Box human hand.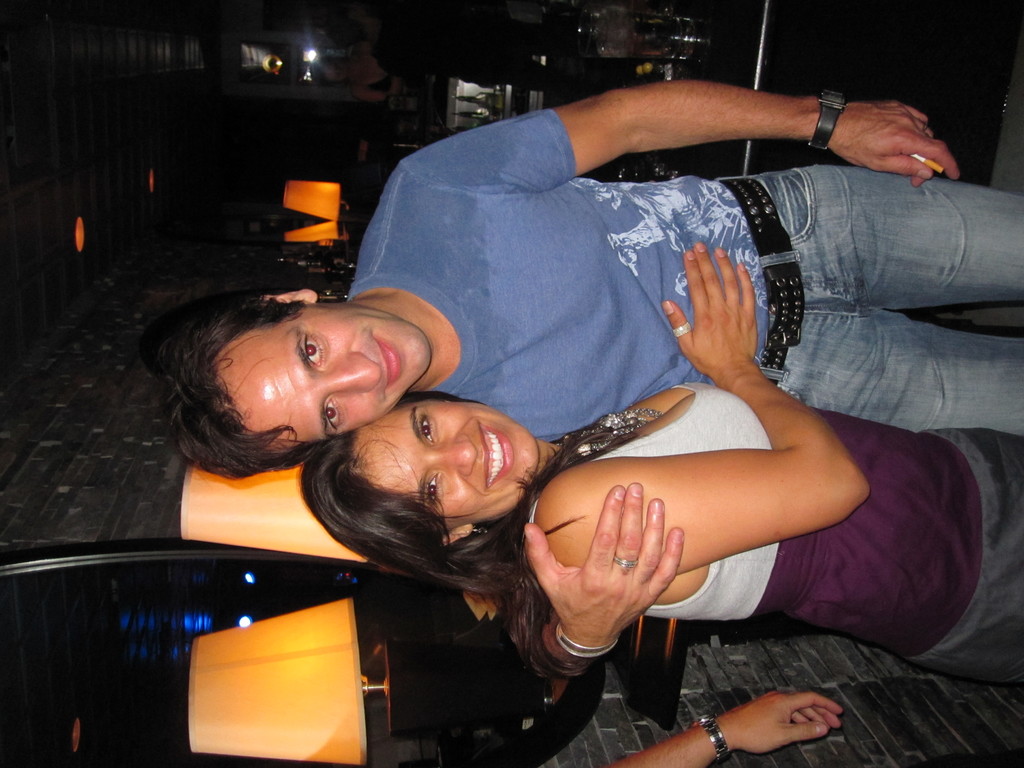
select_region(660, 239, 756, 387).
